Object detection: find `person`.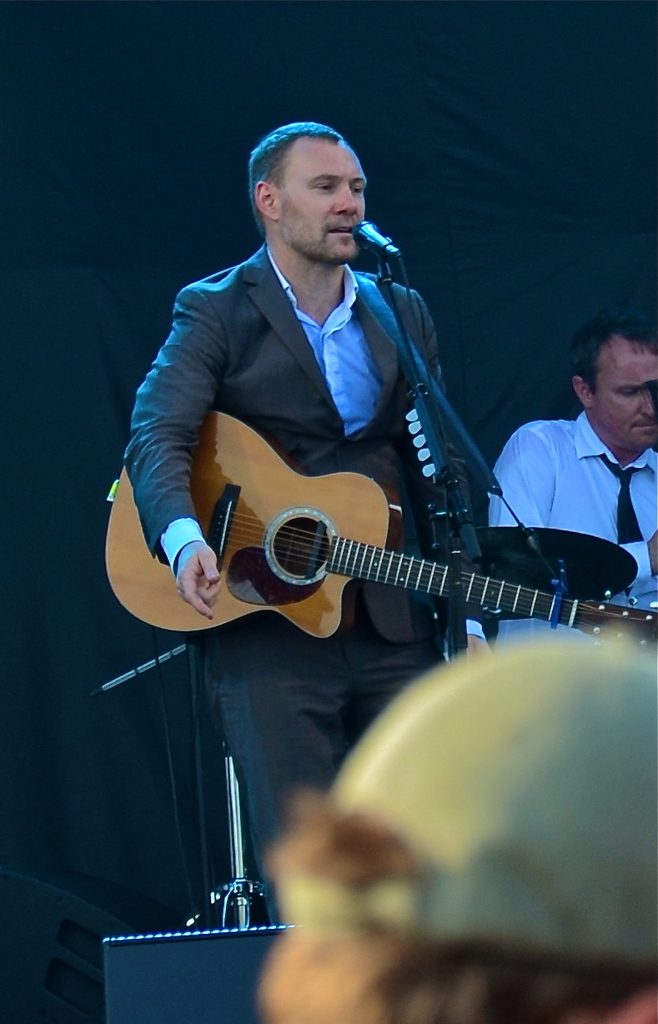
(x1=254, y1=634, x2=657, y2=1023).
